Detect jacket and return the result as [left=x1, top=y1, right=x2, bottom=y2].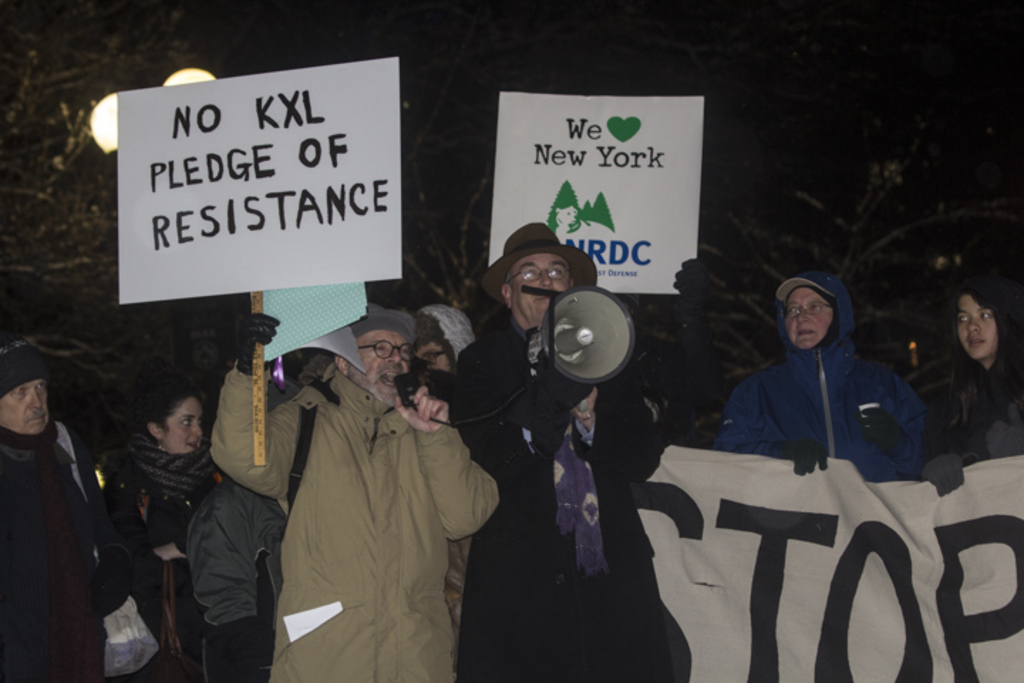
[left=168, top=434, right=287, bottom=666].
